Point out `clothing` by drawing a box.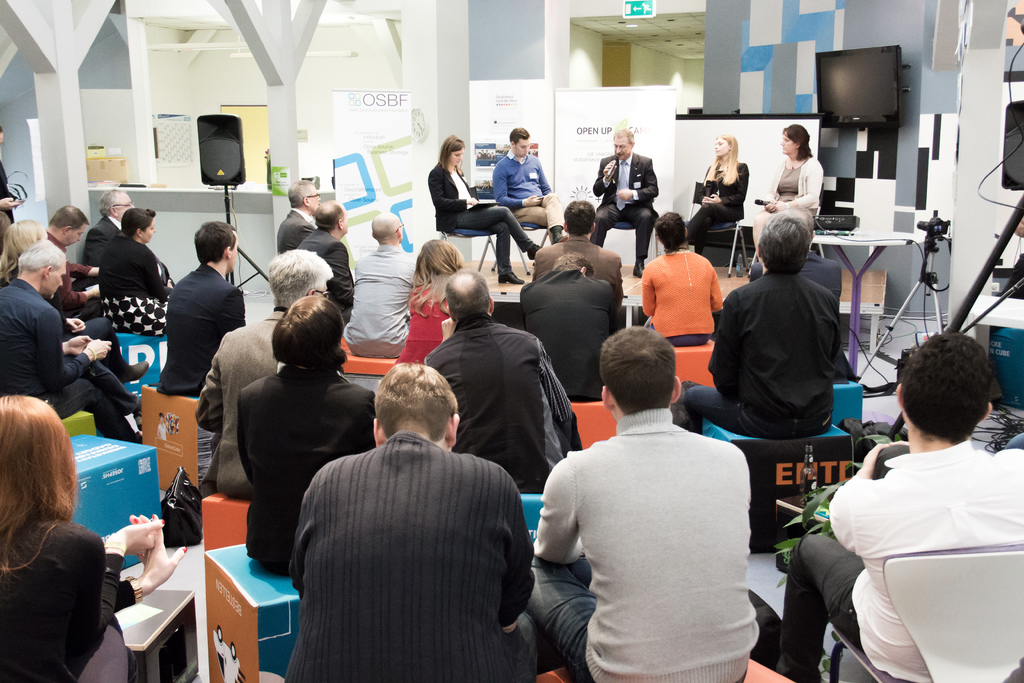
detection(406, 338, 571, 495).
